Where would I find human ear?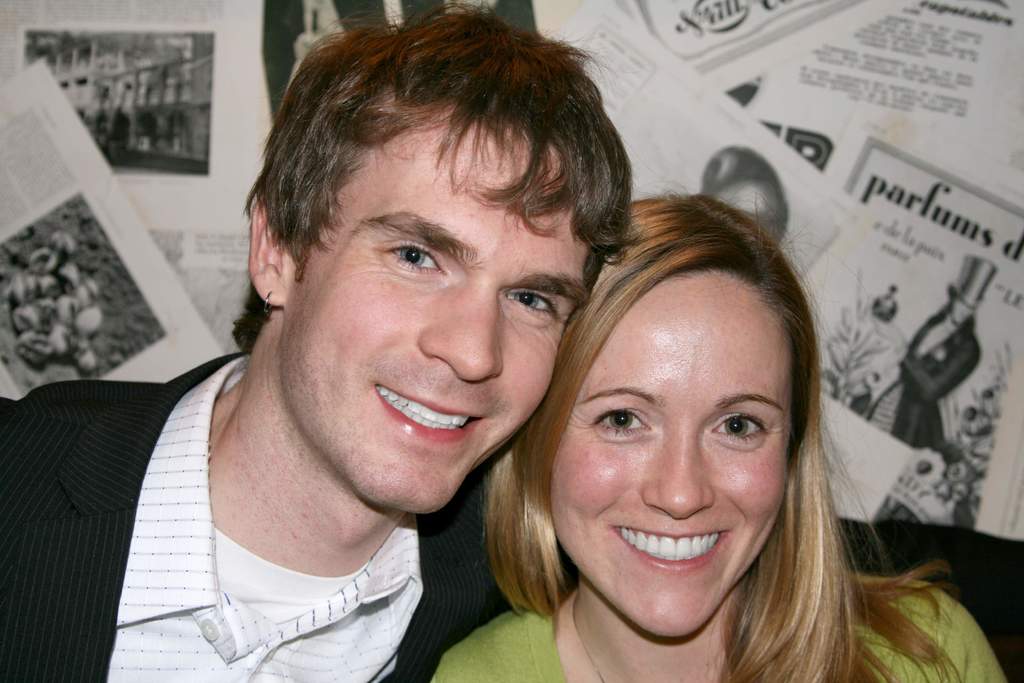
At 250, 192, 290, 303.
